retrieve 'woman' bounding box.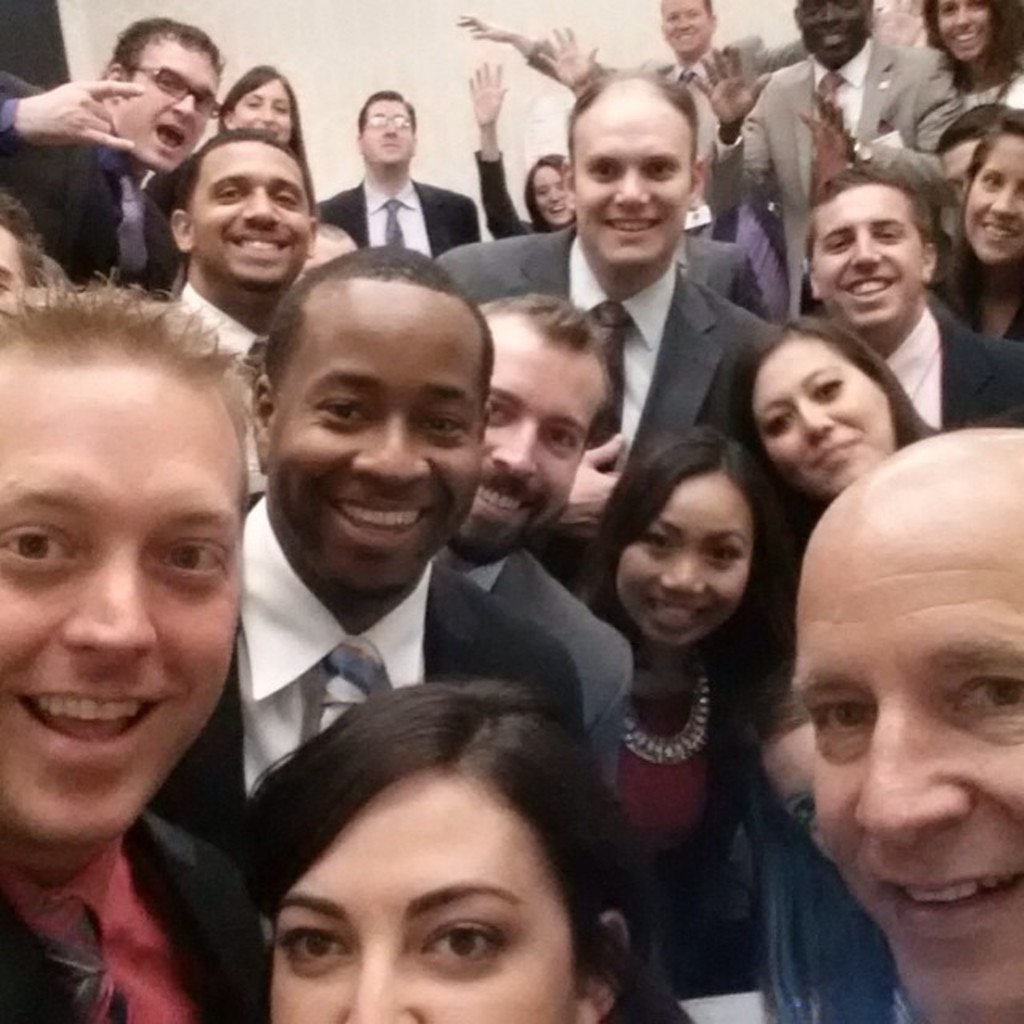
Bounding box: bbox(581, 432, 798, 994).
